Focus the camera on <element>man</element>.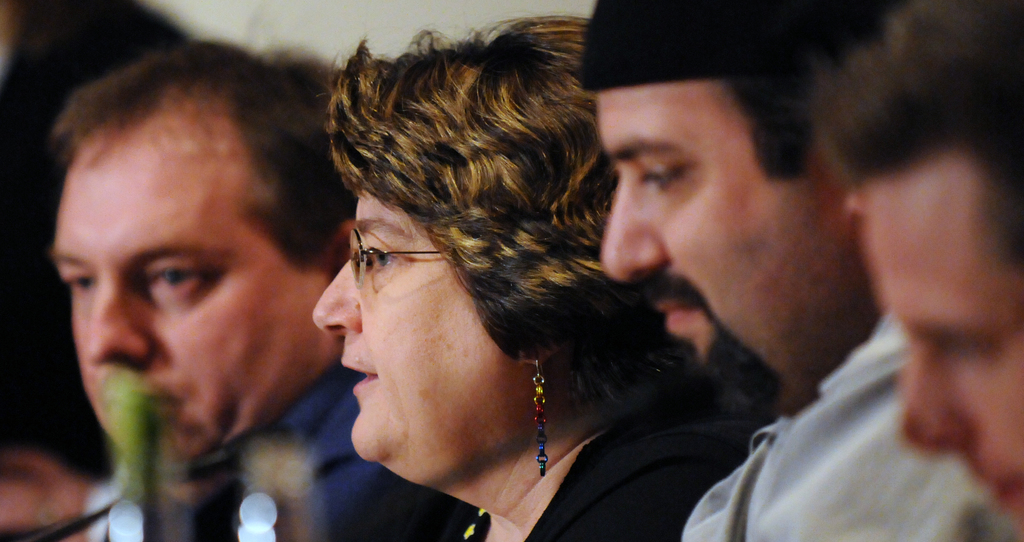
Focus region: region(0, 2, 449, 541).
